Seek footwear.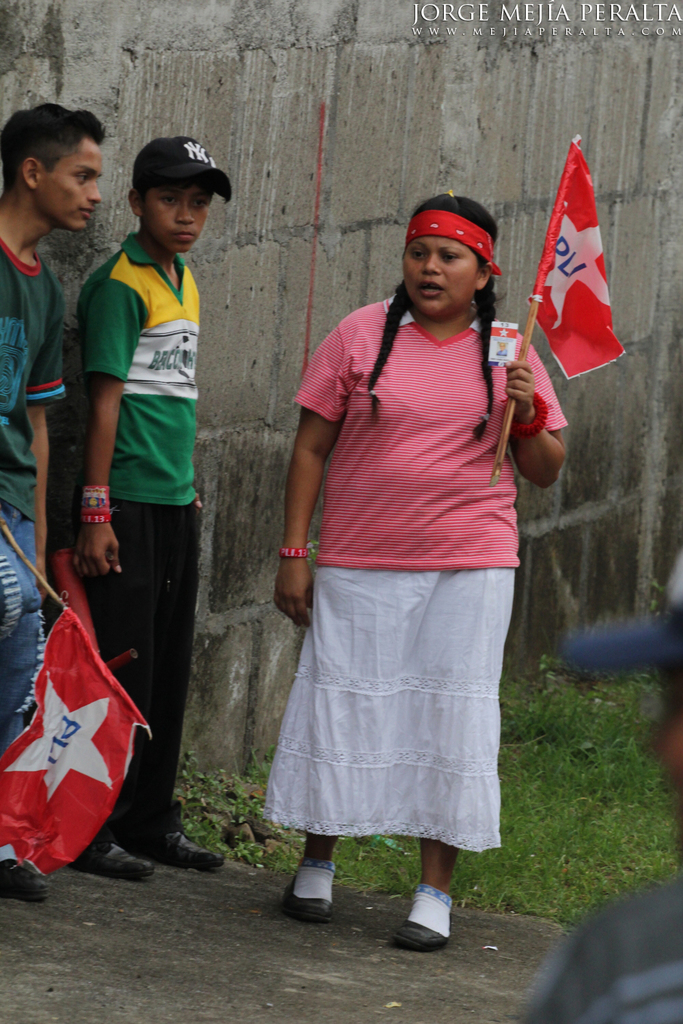
Rect(73, 842, 154, 878).
